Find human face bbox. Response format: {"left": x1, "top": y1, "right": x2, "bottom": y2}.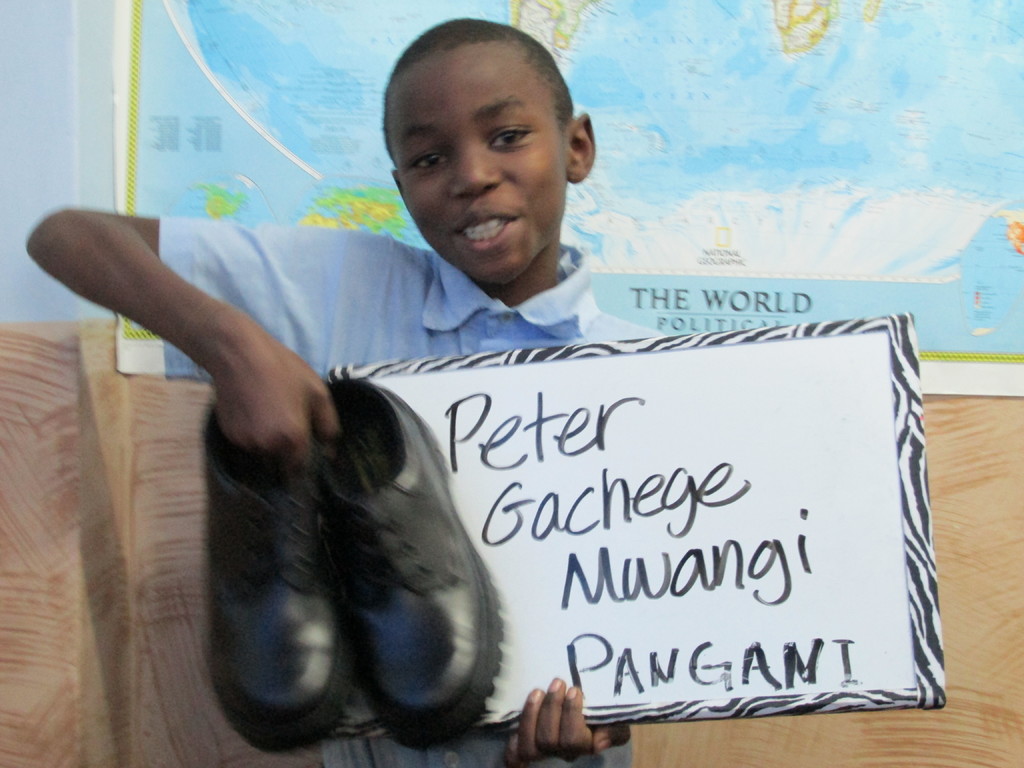
{"left": 388, "top": 53, "right": 570, "bottom": 290}.
